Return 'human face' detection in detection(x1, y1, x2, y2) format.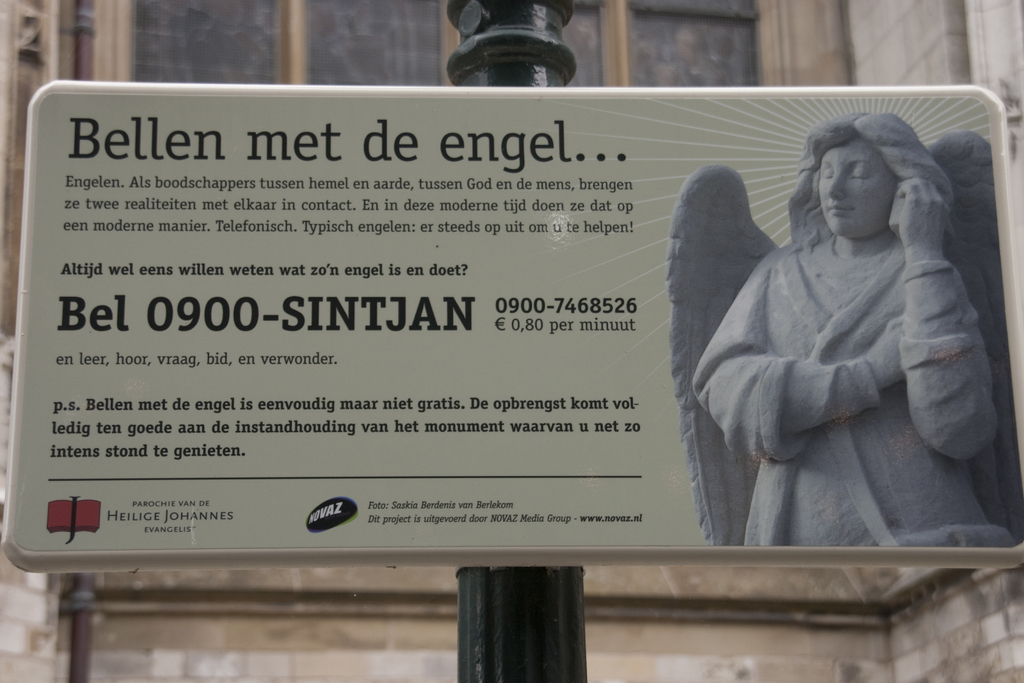
detection(814, 134, 900, 239).
